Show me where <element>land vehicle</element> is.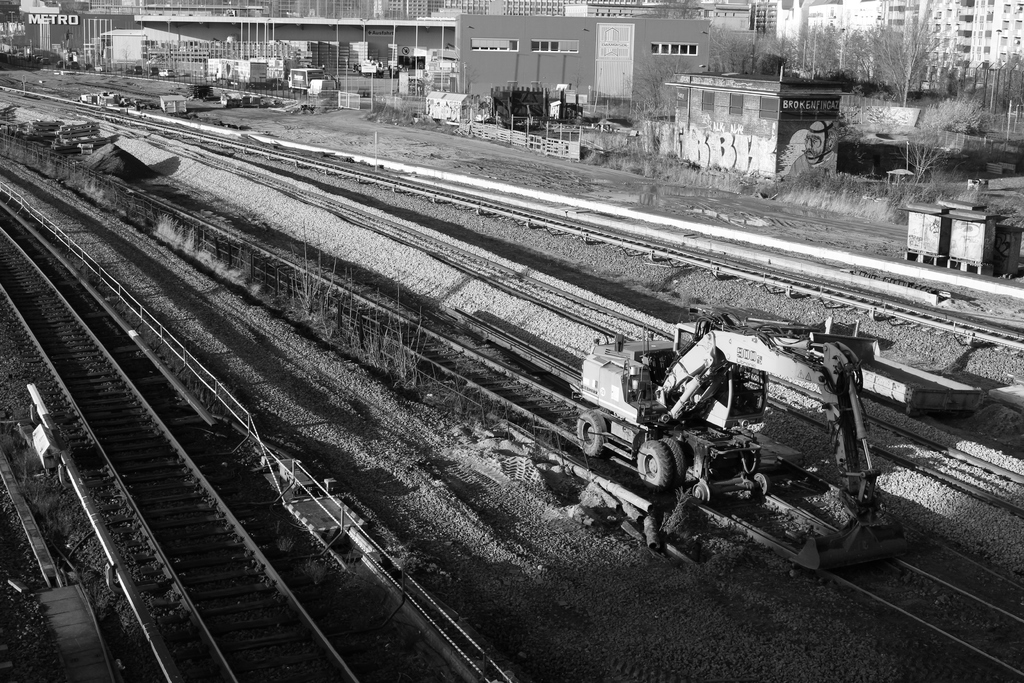
<element>land vehicle</element> is at 125/63/144/75.
